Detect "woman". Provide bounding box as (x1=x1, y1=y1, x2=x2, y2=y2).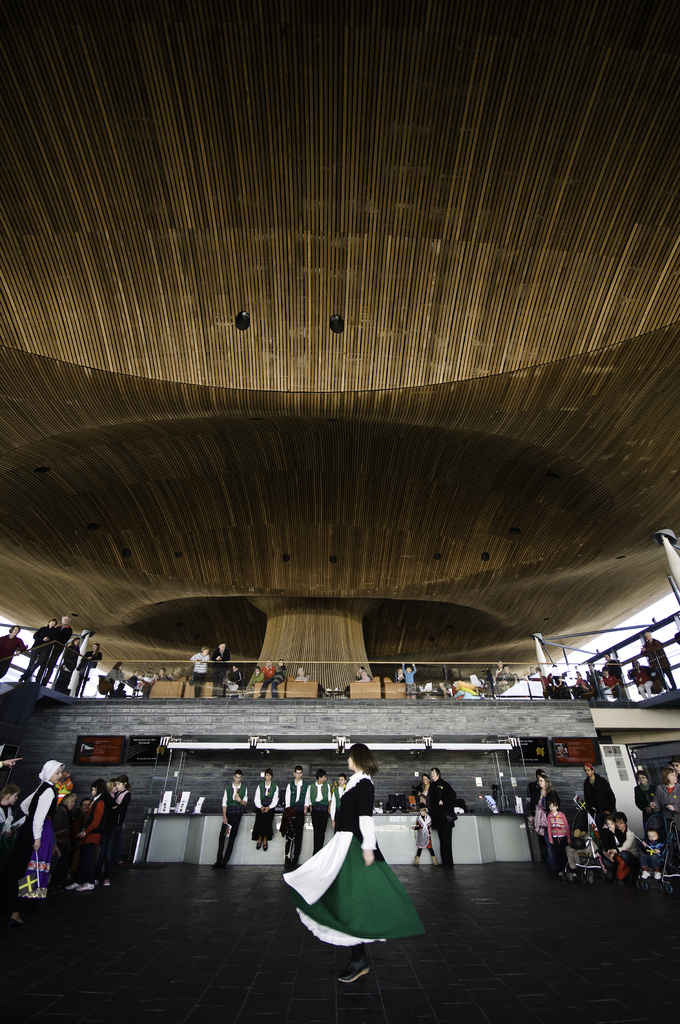
(x1=53, y1=792, x2=76, y2=884).
